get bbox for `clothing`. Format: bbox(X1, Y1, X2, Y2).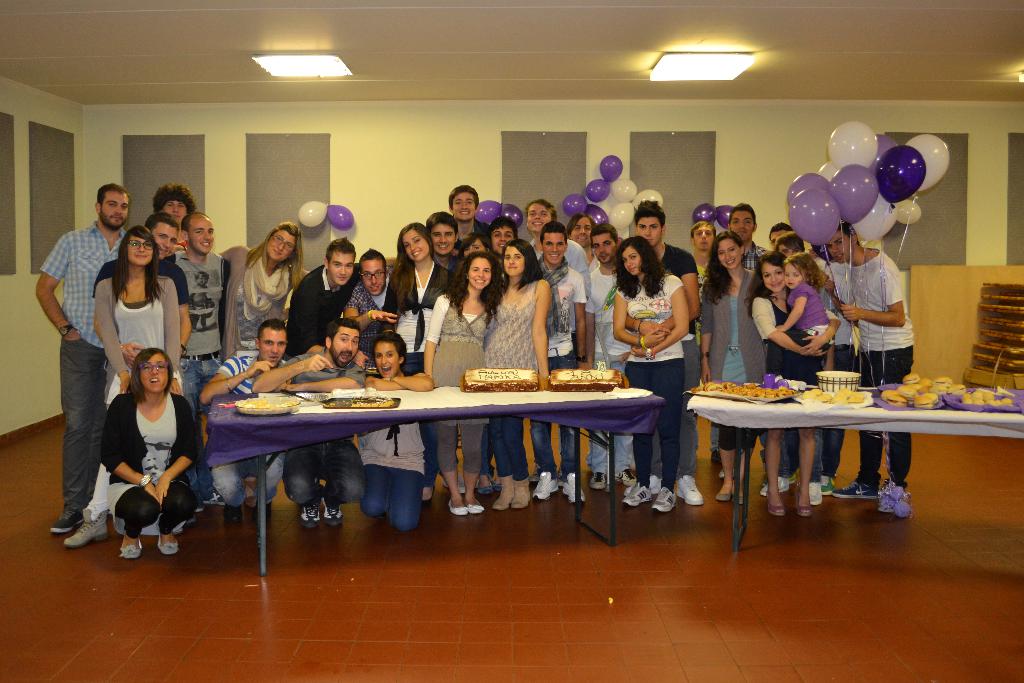
bbox(752, 265, 826, 524).
